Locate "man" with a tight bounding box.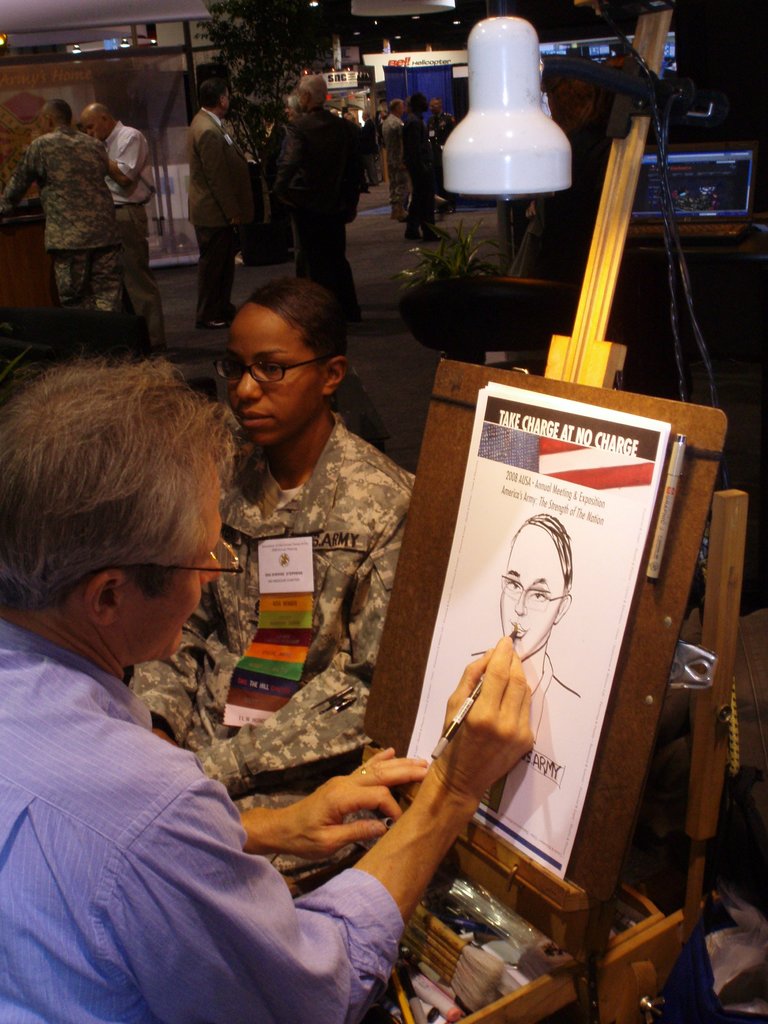
[left=0, top=340, right=536, bottom=1023].
